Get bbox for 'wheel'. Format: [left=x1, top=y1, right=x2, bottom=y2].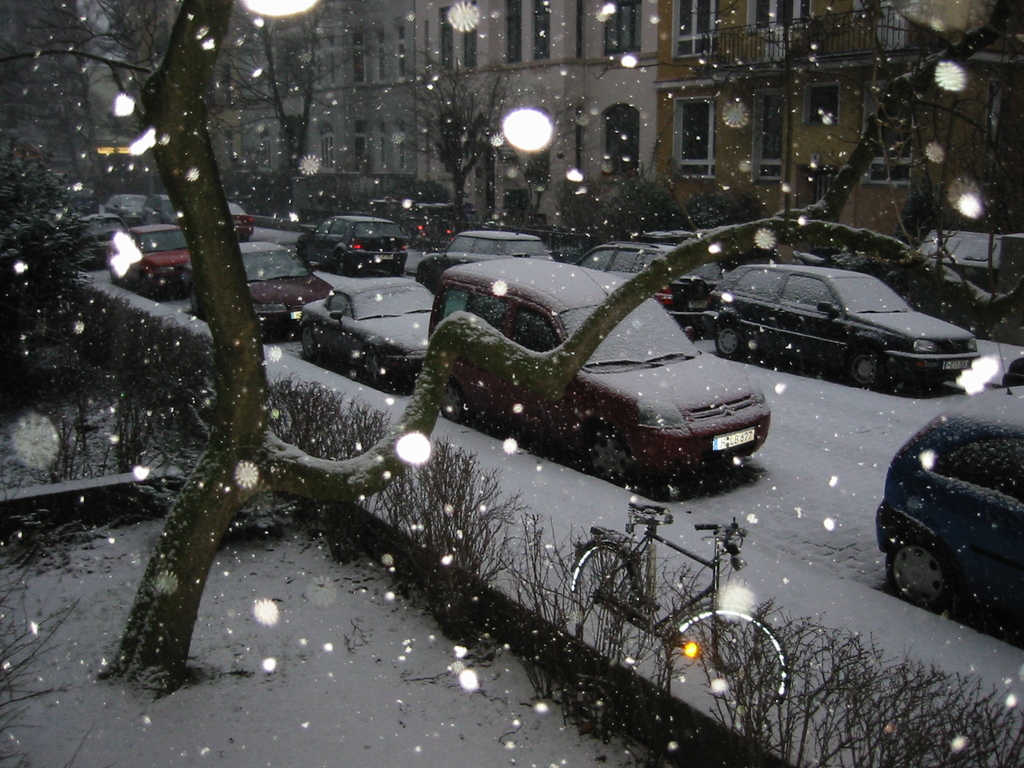
[left=883, top=549, right=952, bottom=612].
